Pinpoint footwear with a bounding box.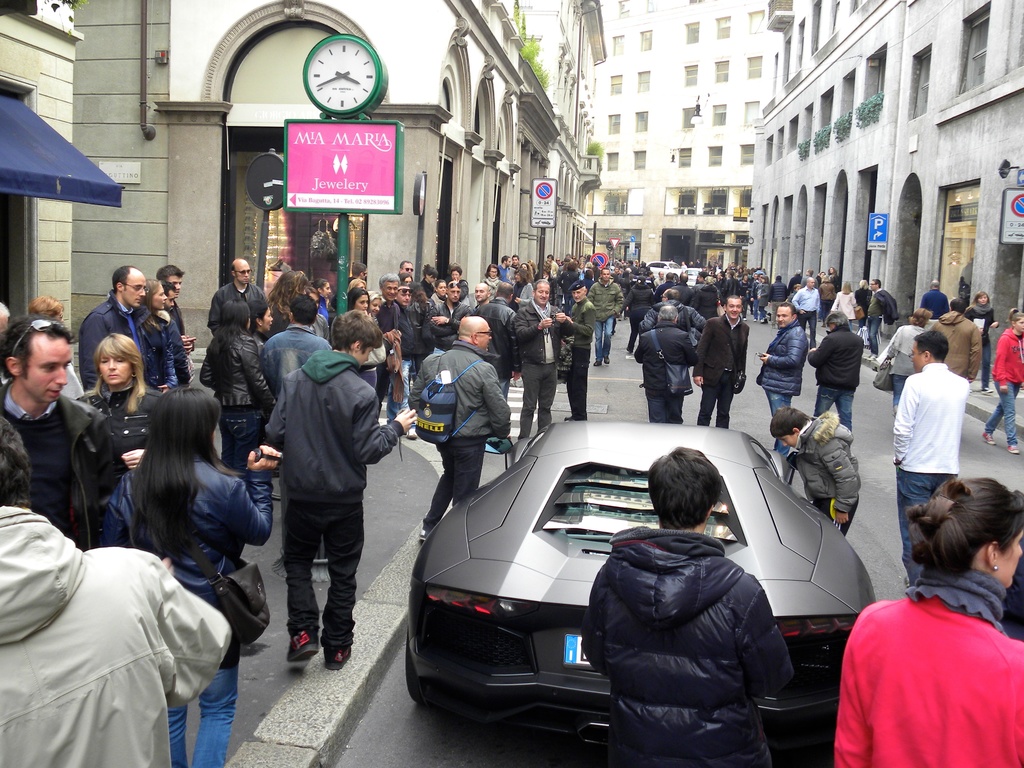
[631, 348, 635, 363].
